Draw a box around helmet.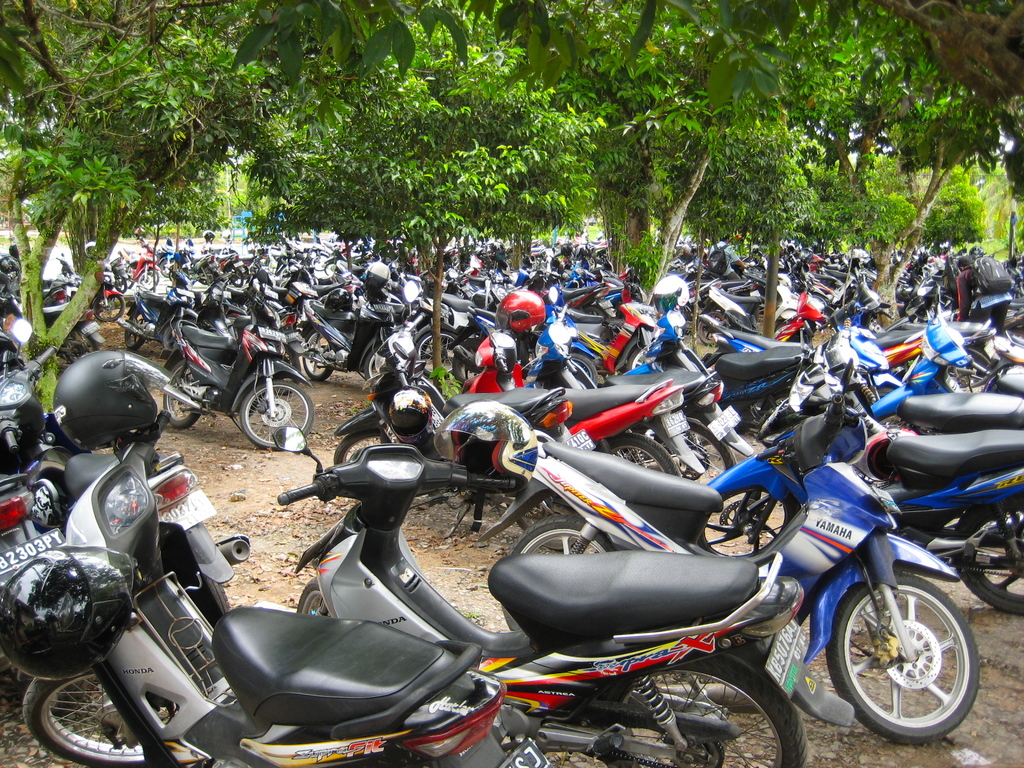
(380, 374, 441, 435).
